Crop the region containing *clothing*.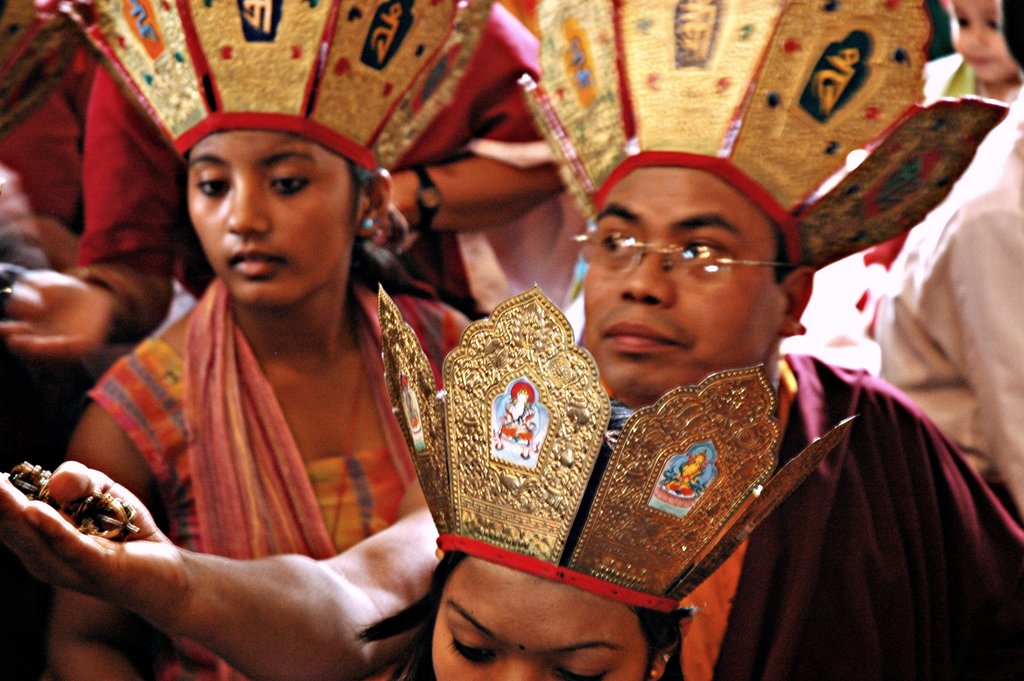
Crop region: <region>406, 278, 865, 639</region>.
